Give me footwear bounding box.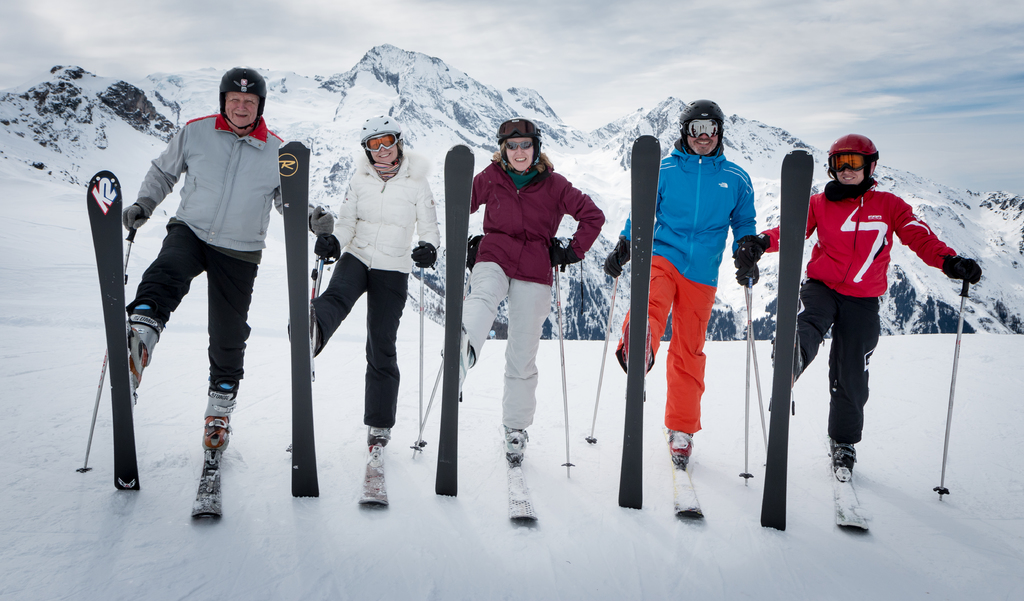
831, 438, 854, 473.
